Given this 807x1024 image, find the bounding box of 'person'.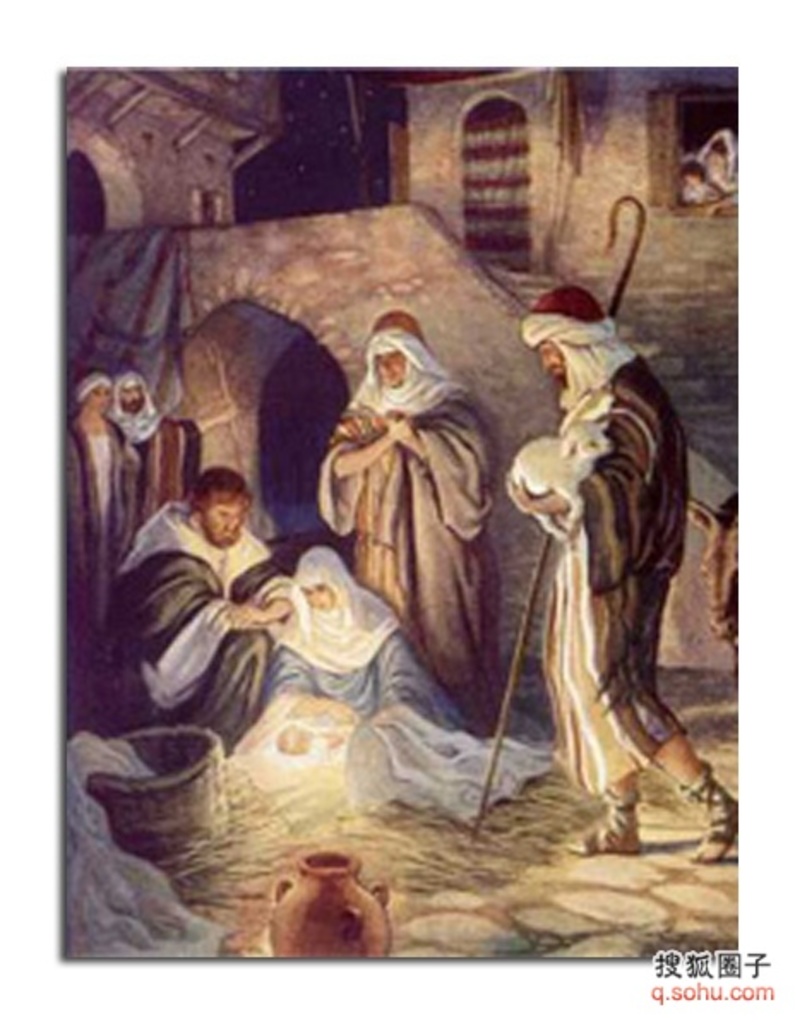
(111,361,195,481).
